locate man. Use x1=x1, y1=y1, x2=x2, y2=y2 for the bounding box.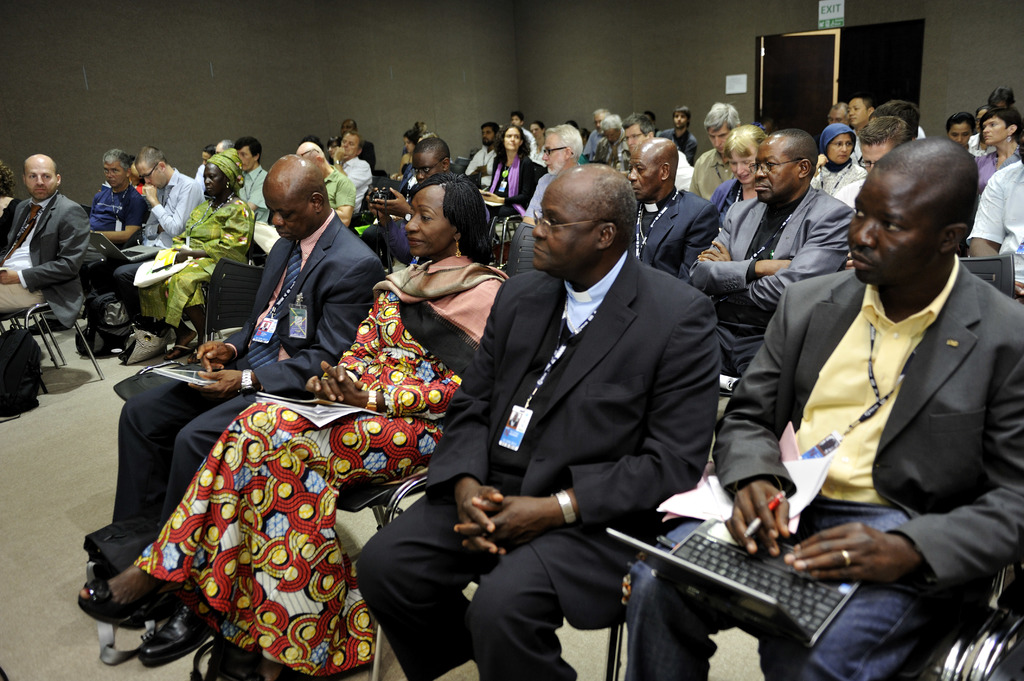
x1=510, y1=112, x2=540, y2=157.
